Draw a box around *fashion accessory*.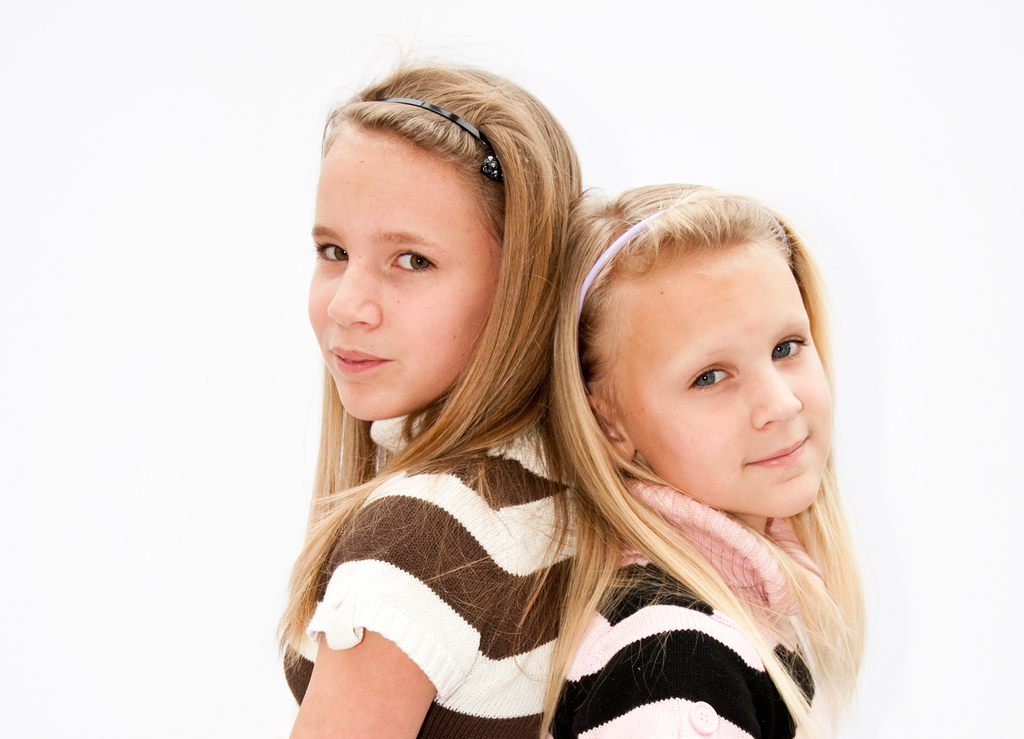
(x1=381, y1=95, x2=504, y2=182).
